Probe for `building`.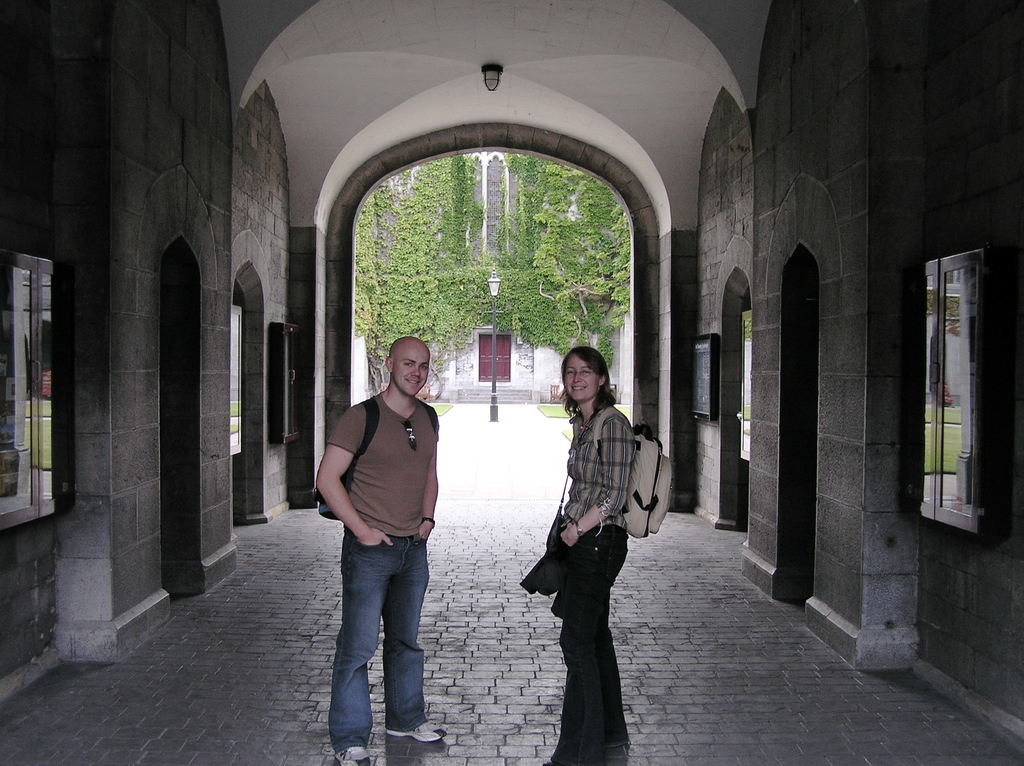
Probe result: 0/0/1023/765.
